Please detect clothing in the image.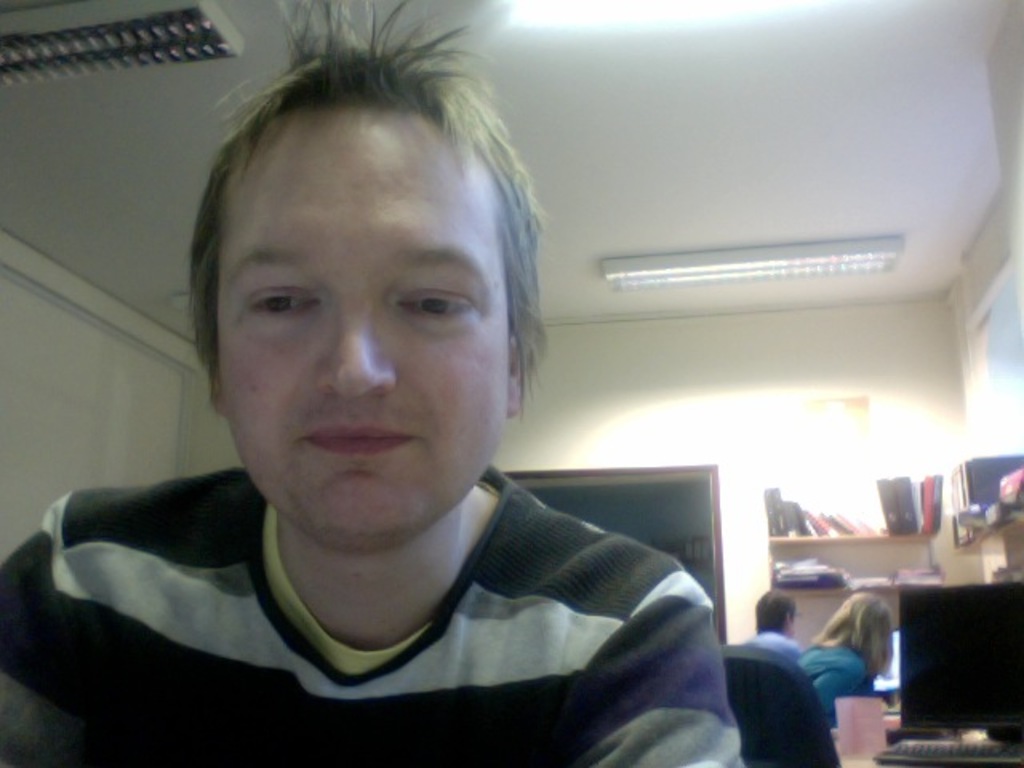
Rect(746, 626, 798, 659).
